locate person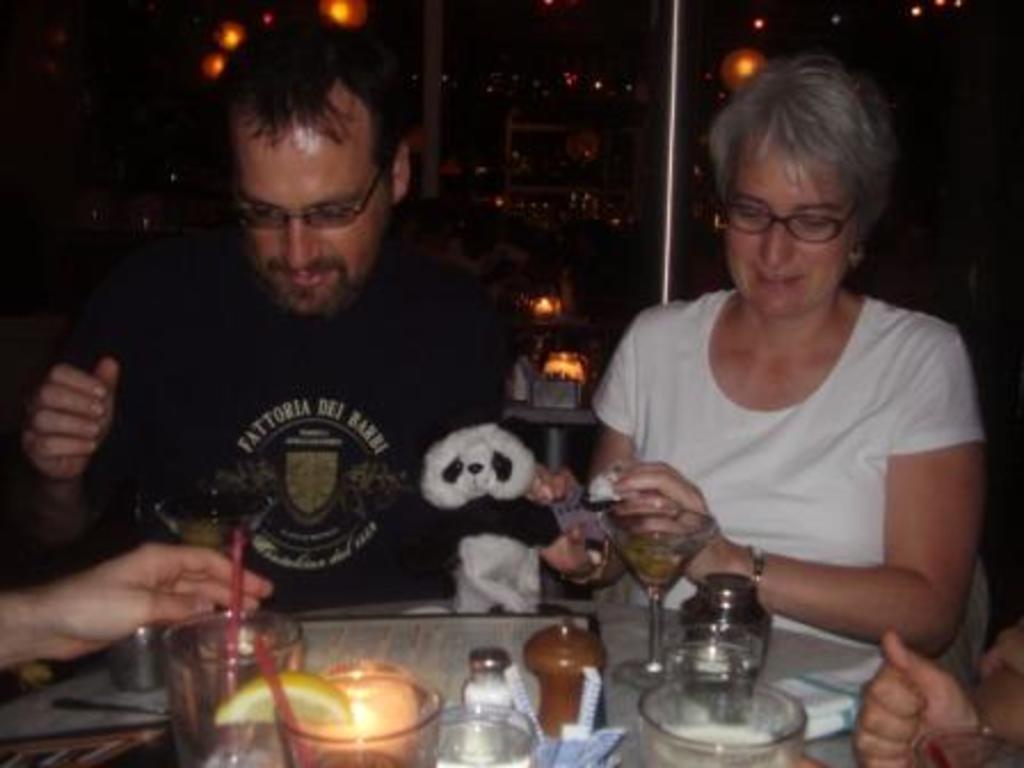
bbox(0, 542, 279, 677)
